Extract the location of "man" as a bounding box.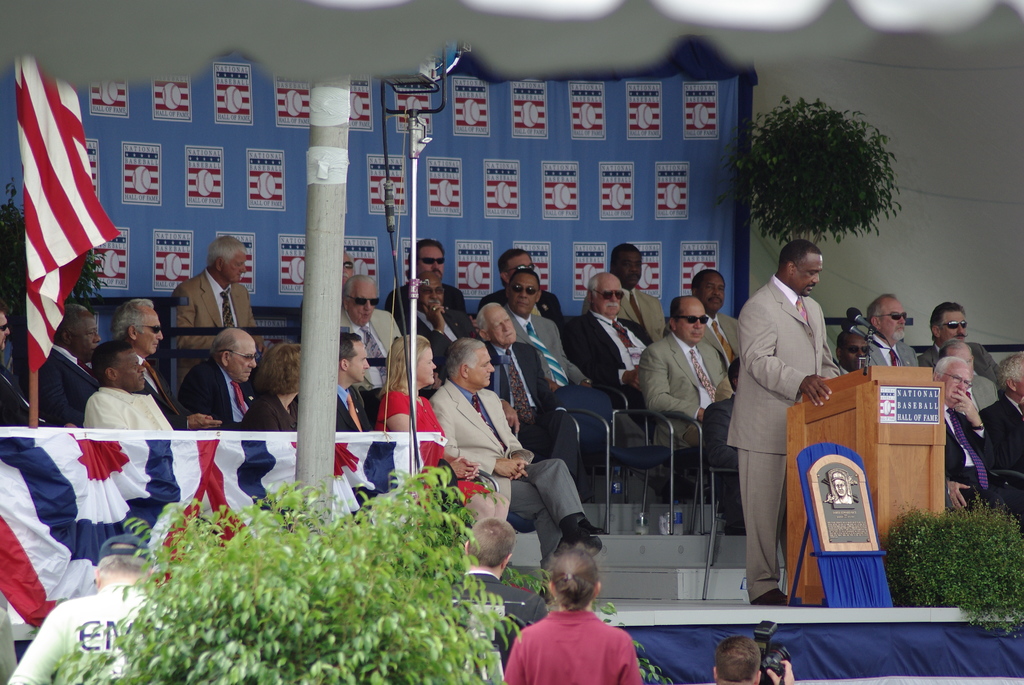
bbox(399, 270, 481, 363).
